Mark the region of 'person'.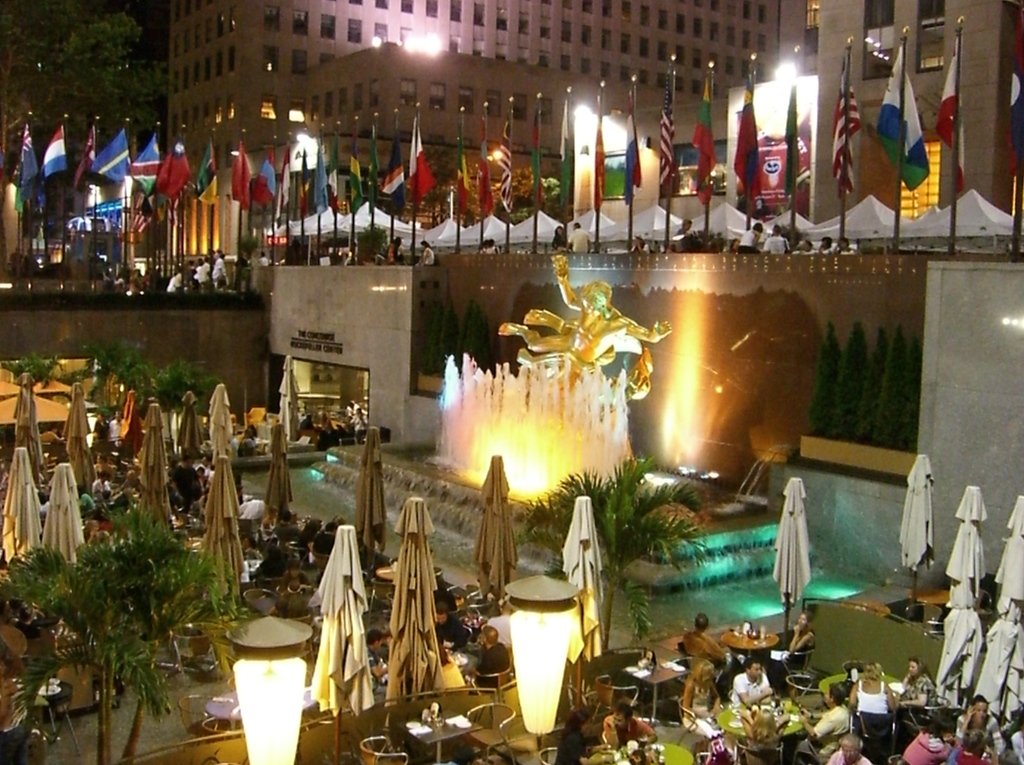
Region: 894, 659, 939, 713.
